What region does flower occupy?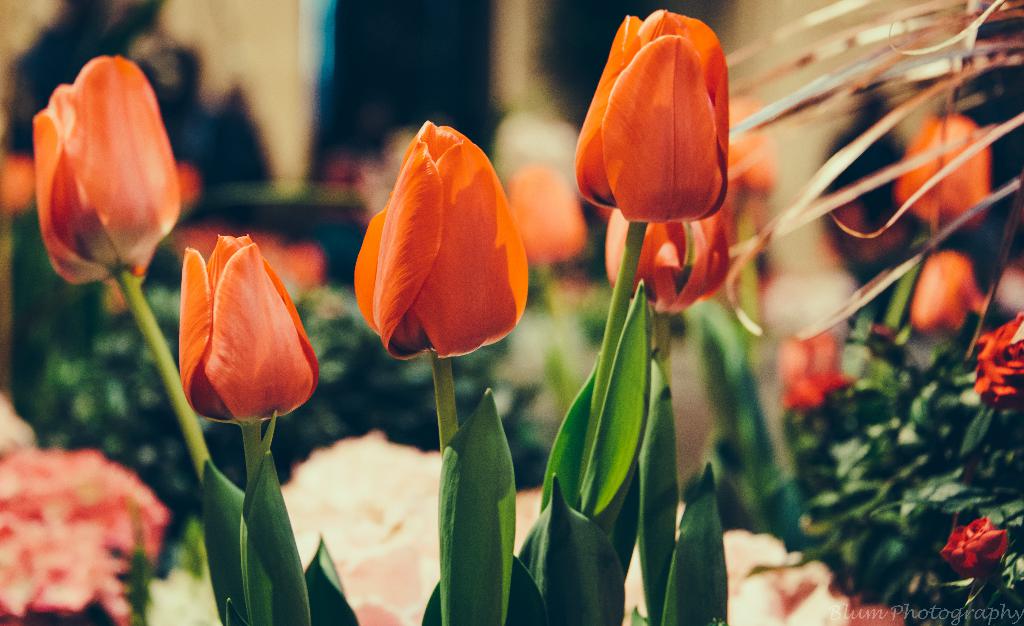
965/307/1023/417.
